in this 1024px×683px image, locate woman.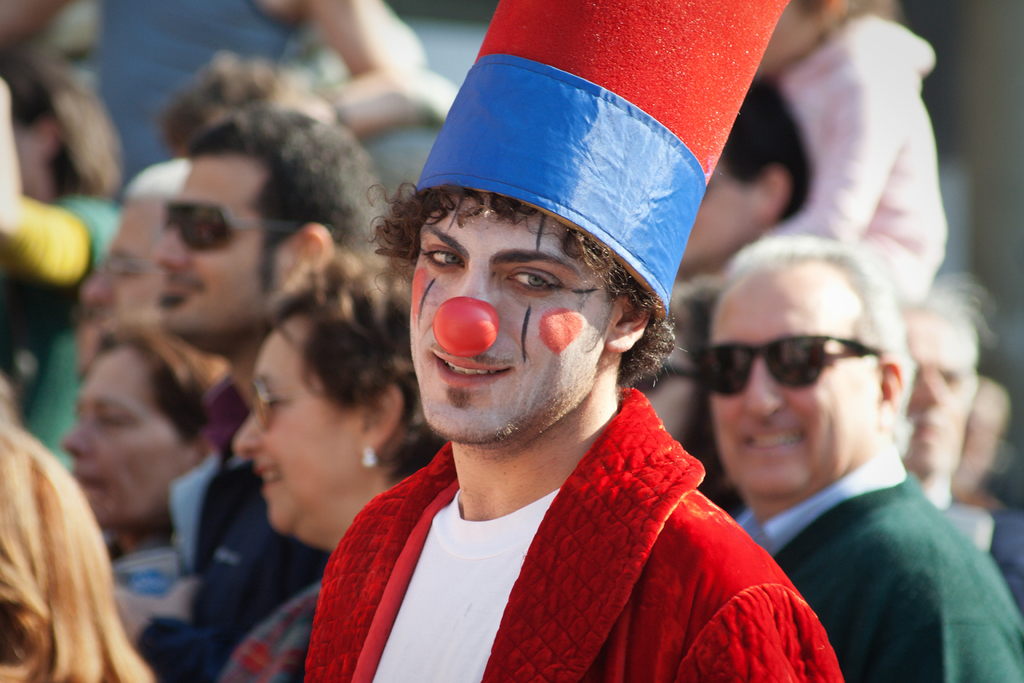
Bounding box: box(630, 282, 746, 518).
